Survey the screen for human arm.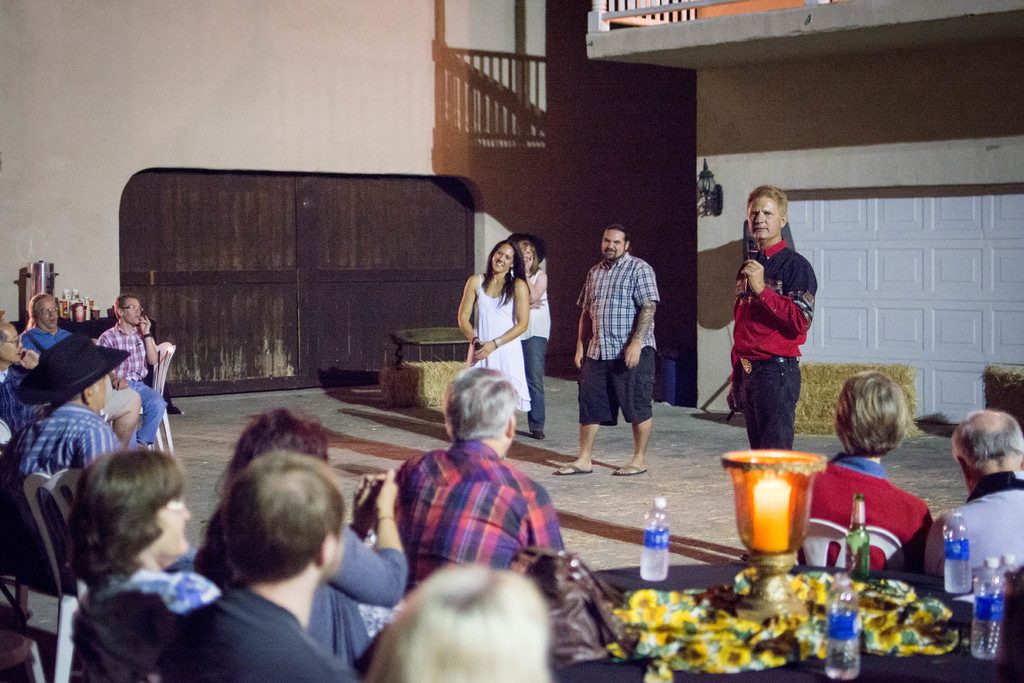
Survey found: [470, 276, 527, 359].
